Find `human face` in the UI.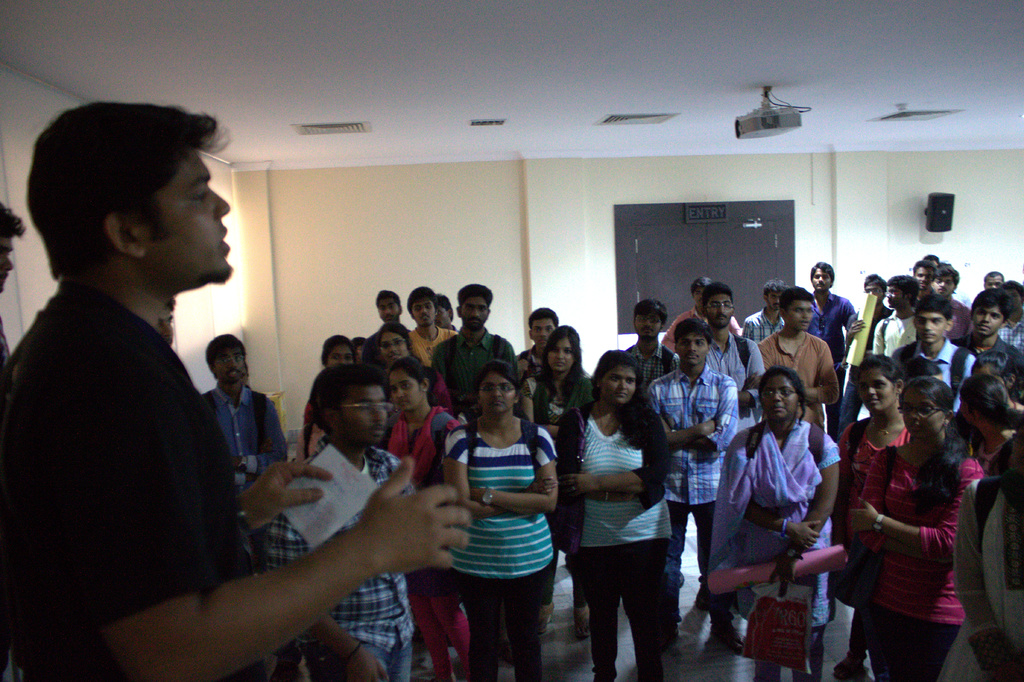
UI element at {"x1": 1006, "y1": 292, "x2": 1023, "y2": 306}.
